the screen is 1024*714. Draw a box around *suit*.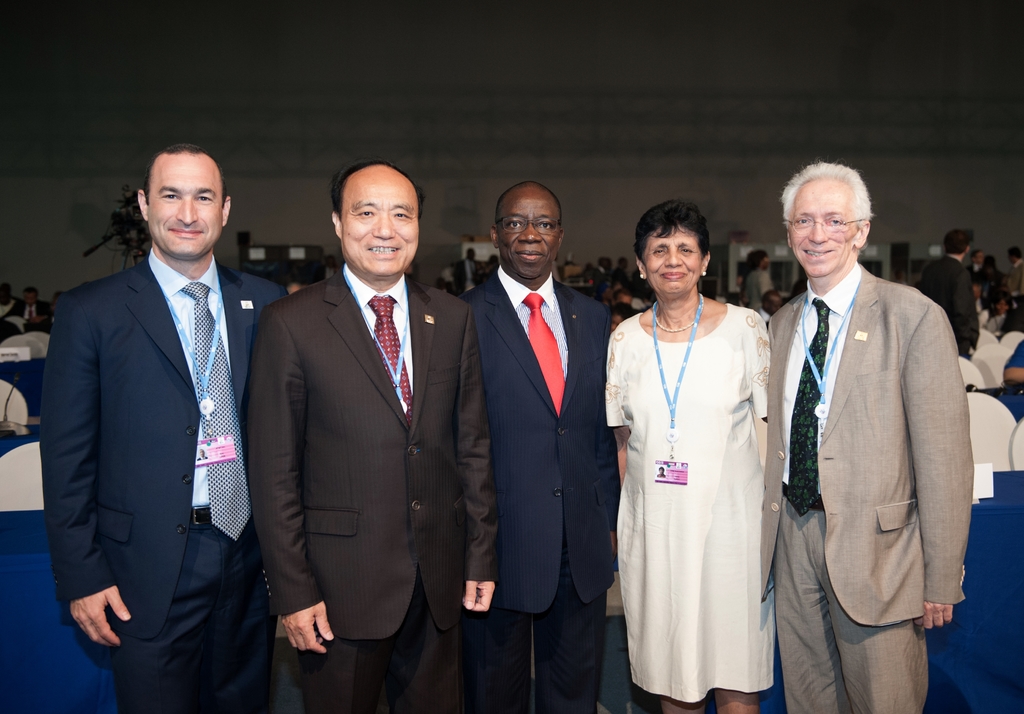
249:142:464:702.
